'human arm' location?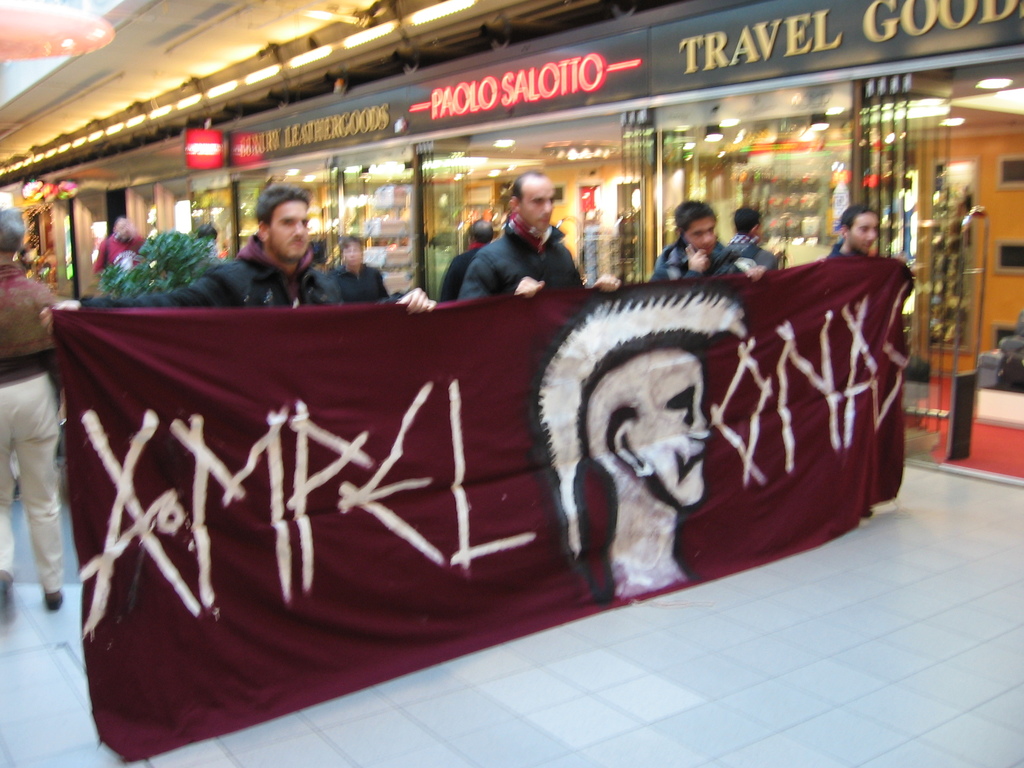
36, 260, 253, 333
